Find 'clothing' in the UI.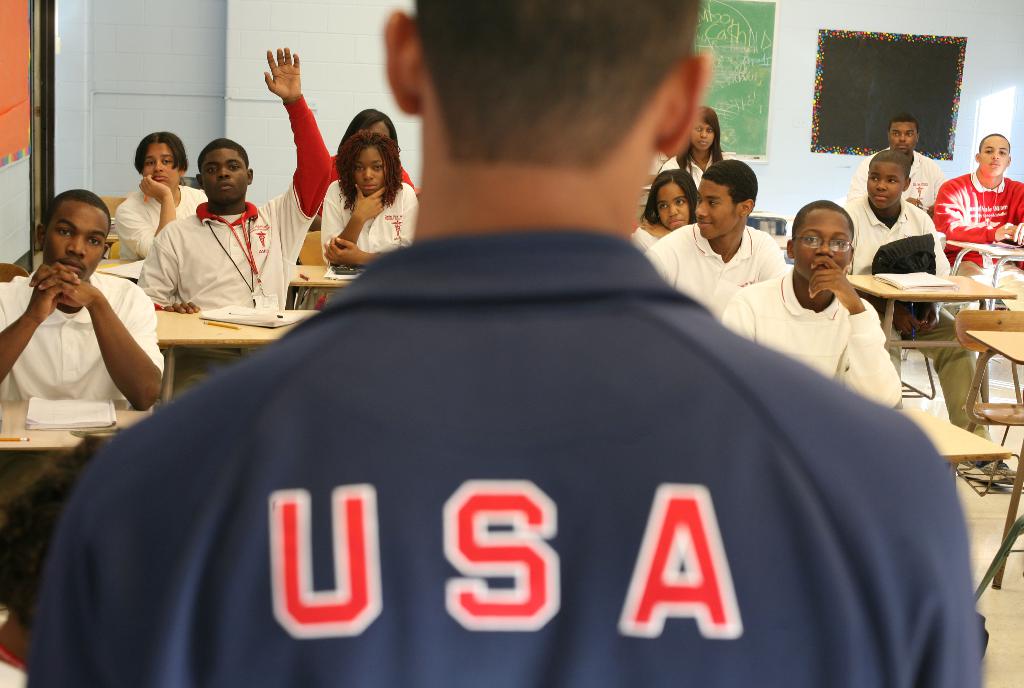
UI element at [716, 271, 905, 412].
